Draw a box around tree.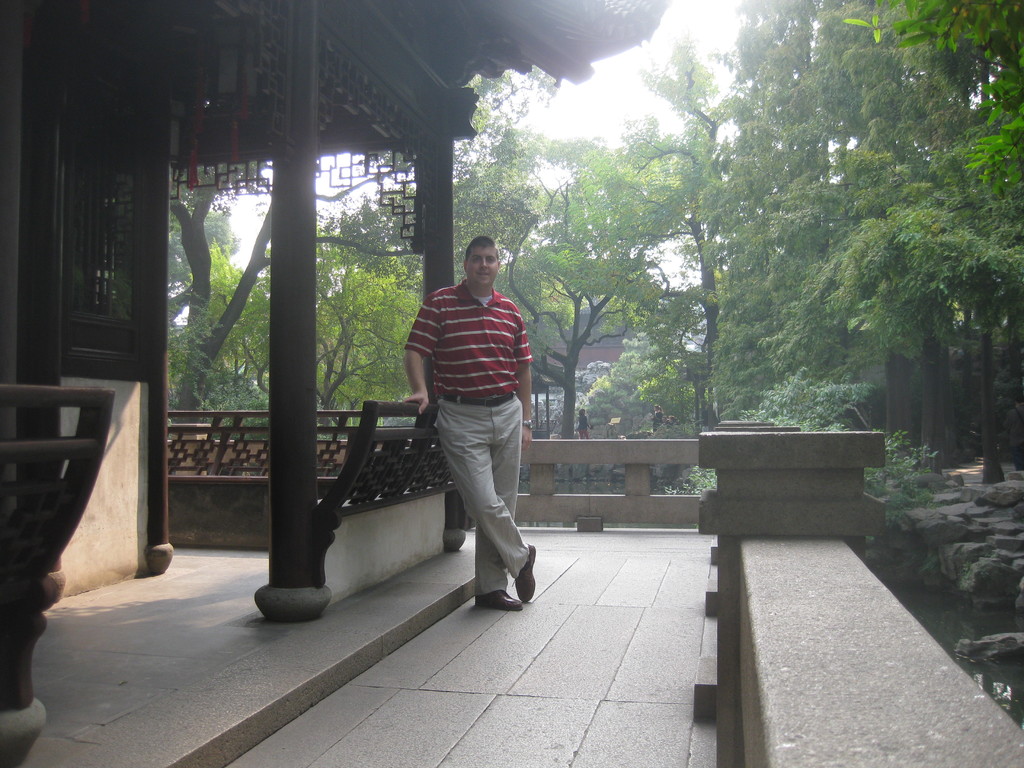
163:150:261:425.
